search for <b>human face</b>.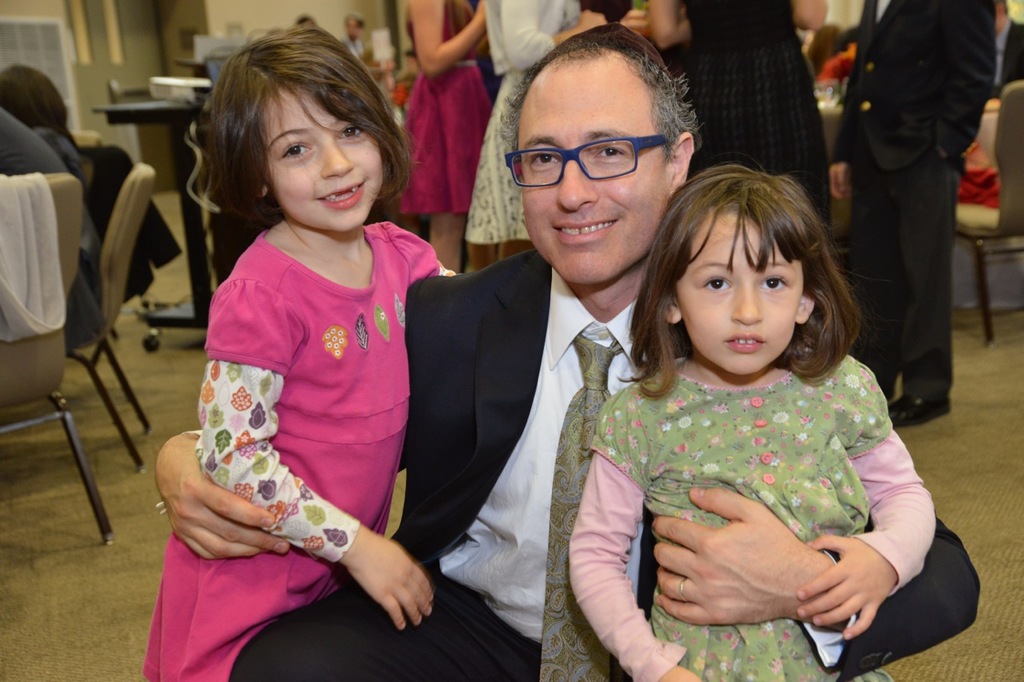
Found at <region>518, 70, 664, 287</region>.
